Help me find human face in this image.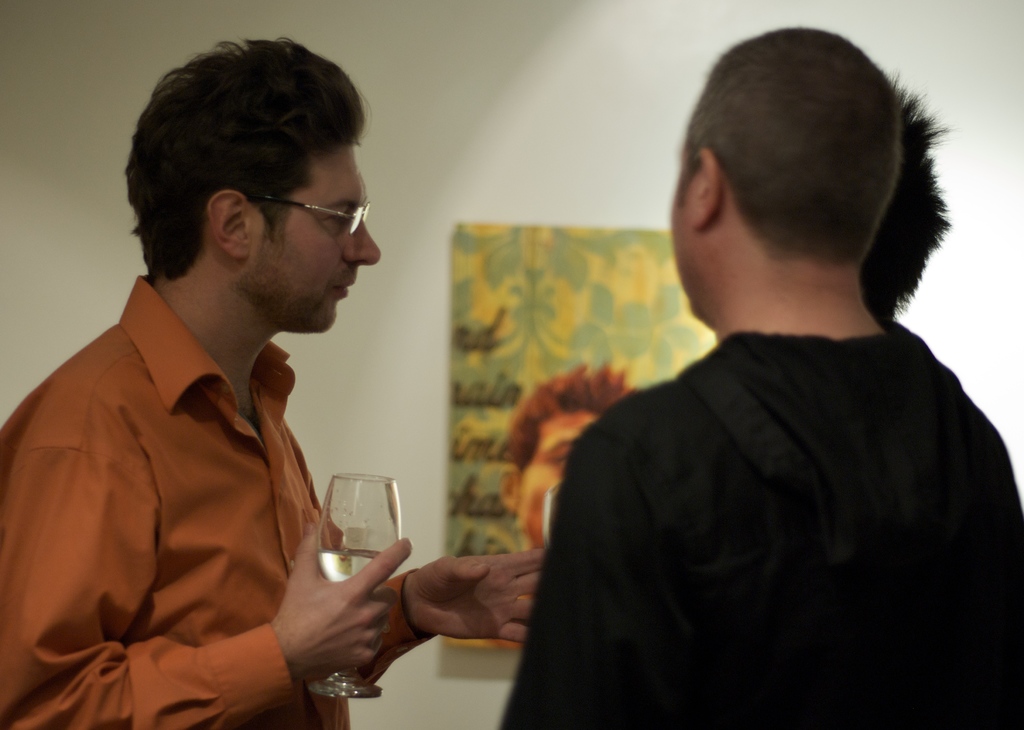
Found it: select_region(252, 143, 381, 329).
